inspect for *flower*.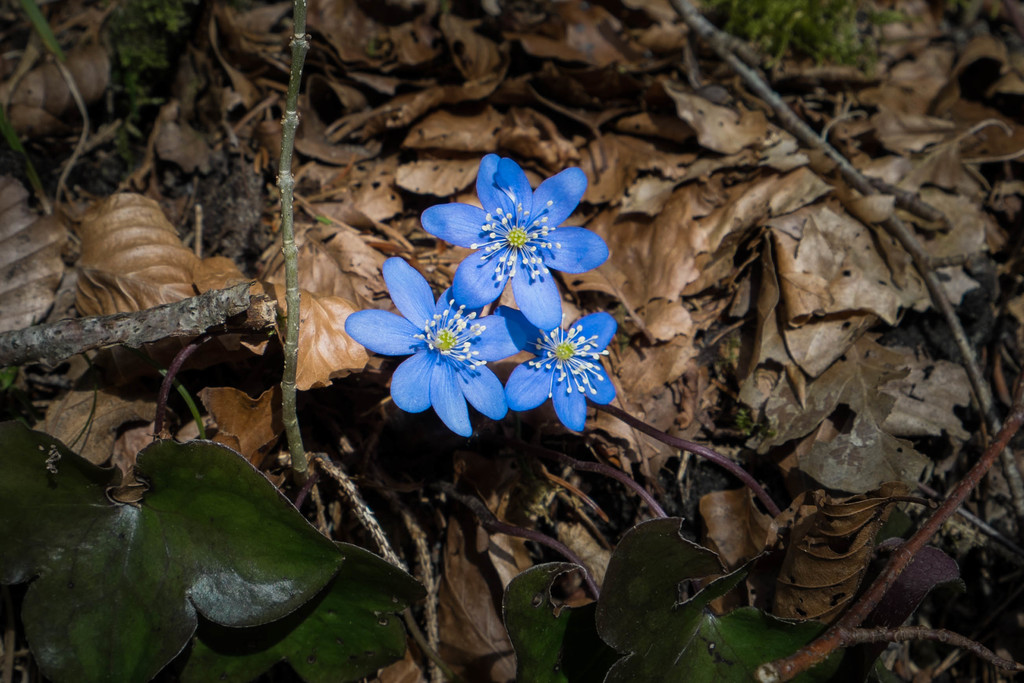
Inspection: detection(352, 263, 498, 434).
